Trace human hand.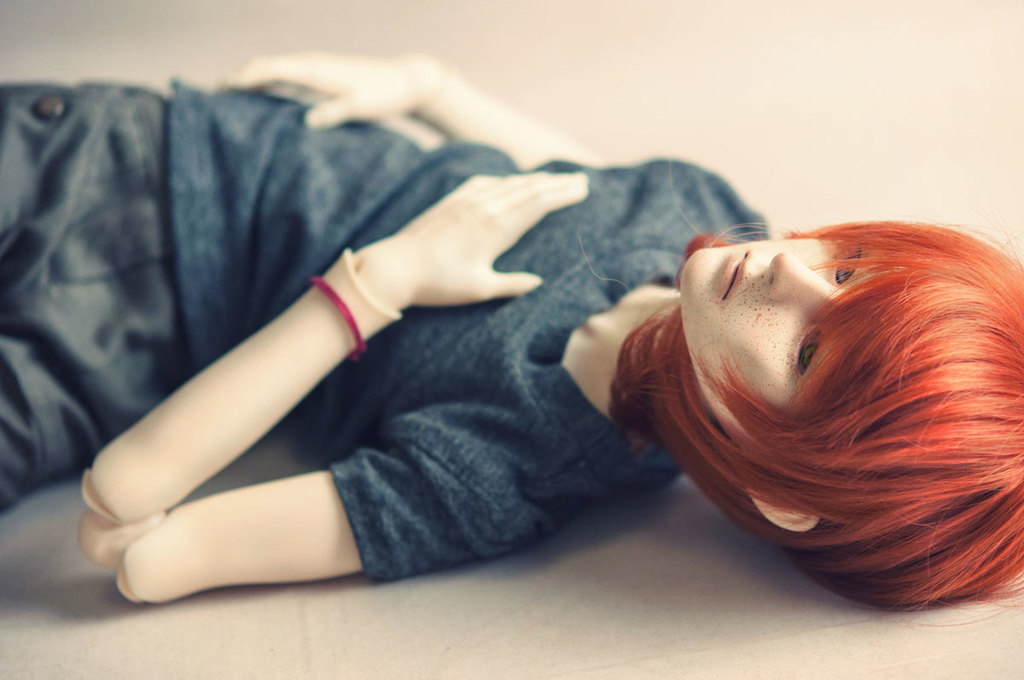
Traced to <box>215,51,436,128</box>.
